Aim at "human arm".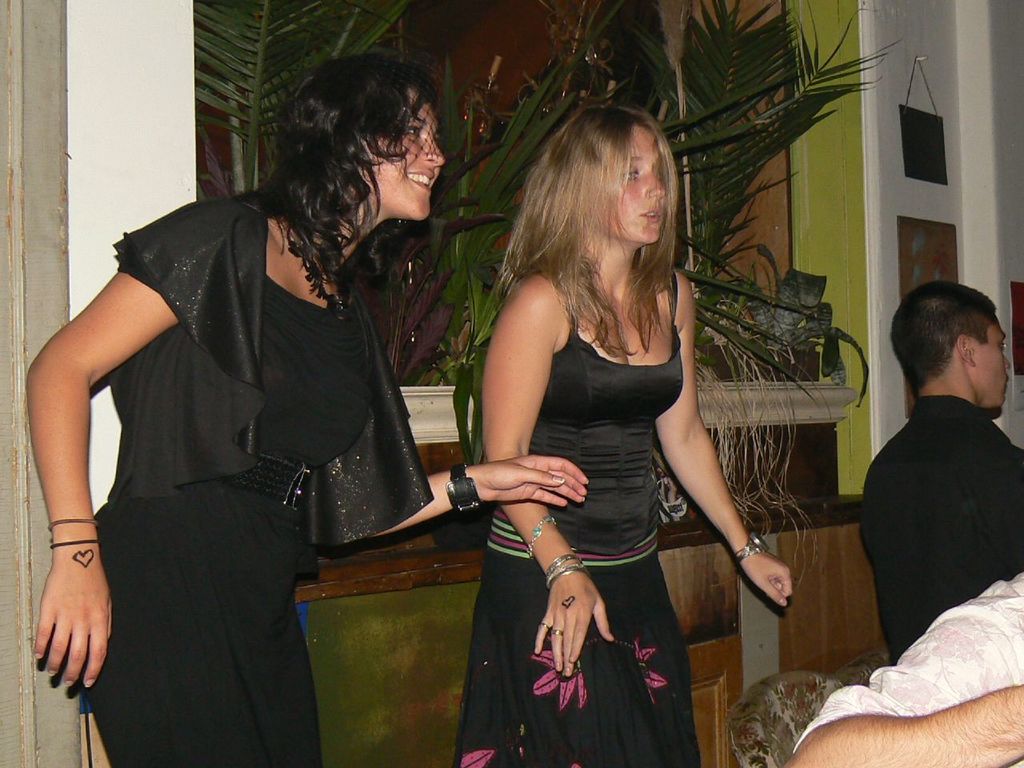
Aimed at [x1=26, y1=264, x2=139, y2=671].
